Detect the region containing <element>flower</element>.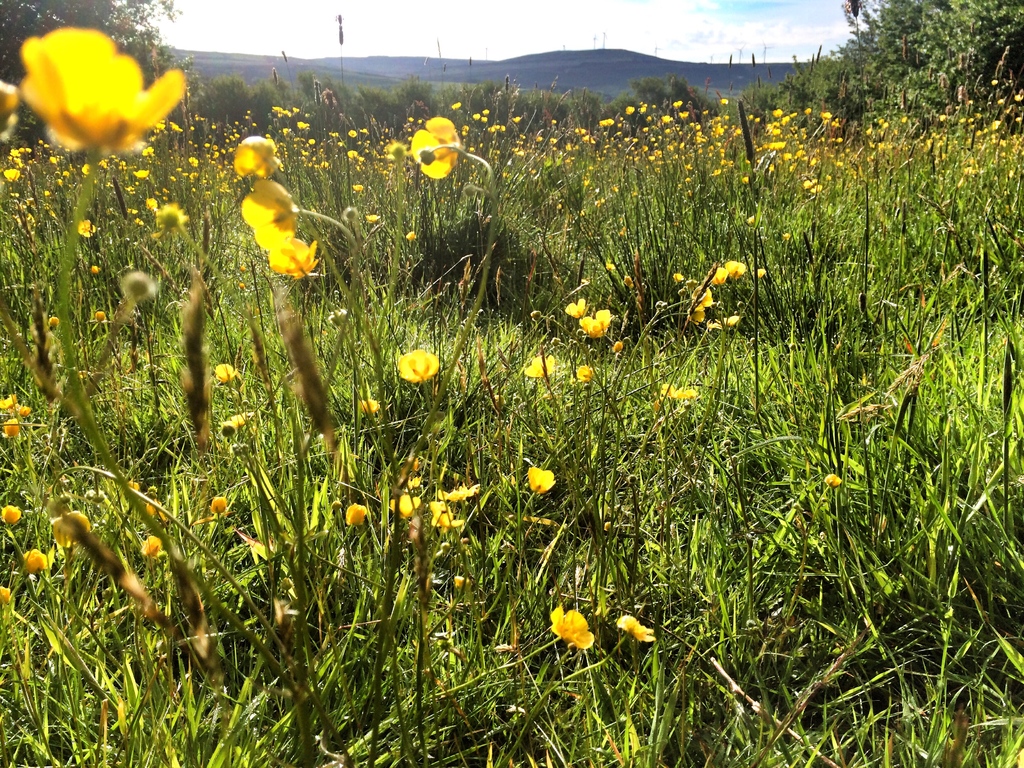
BBox(578, 309, 611, 336).
